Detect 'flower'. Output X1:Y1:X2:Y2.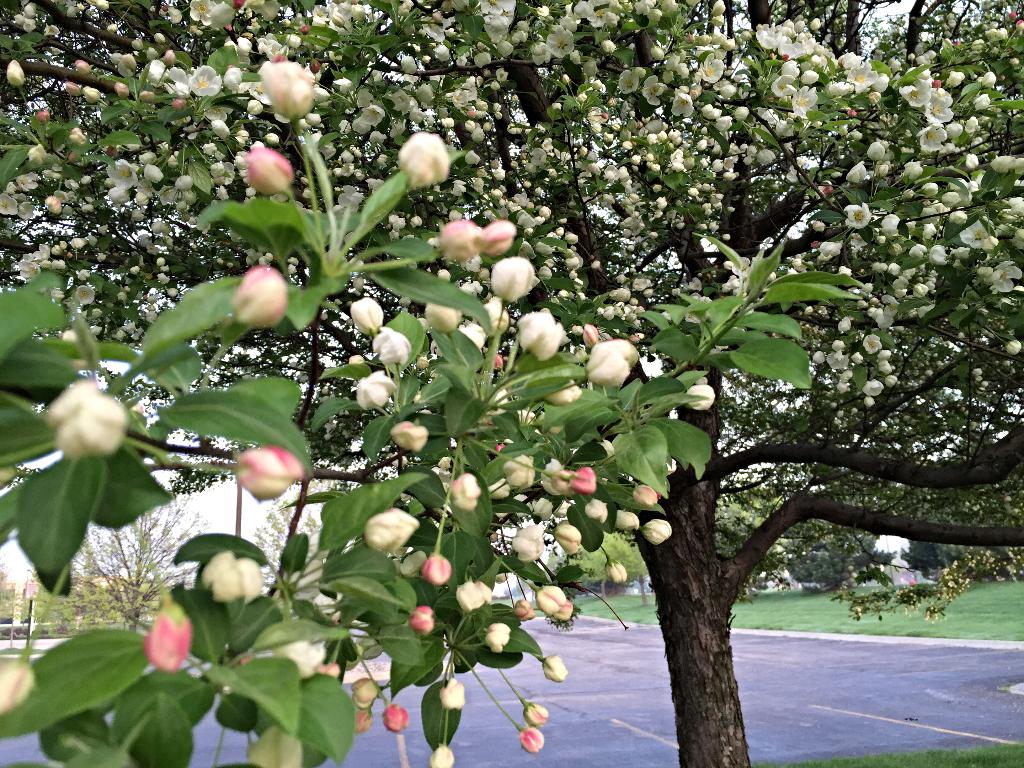
486:218:516:268.
